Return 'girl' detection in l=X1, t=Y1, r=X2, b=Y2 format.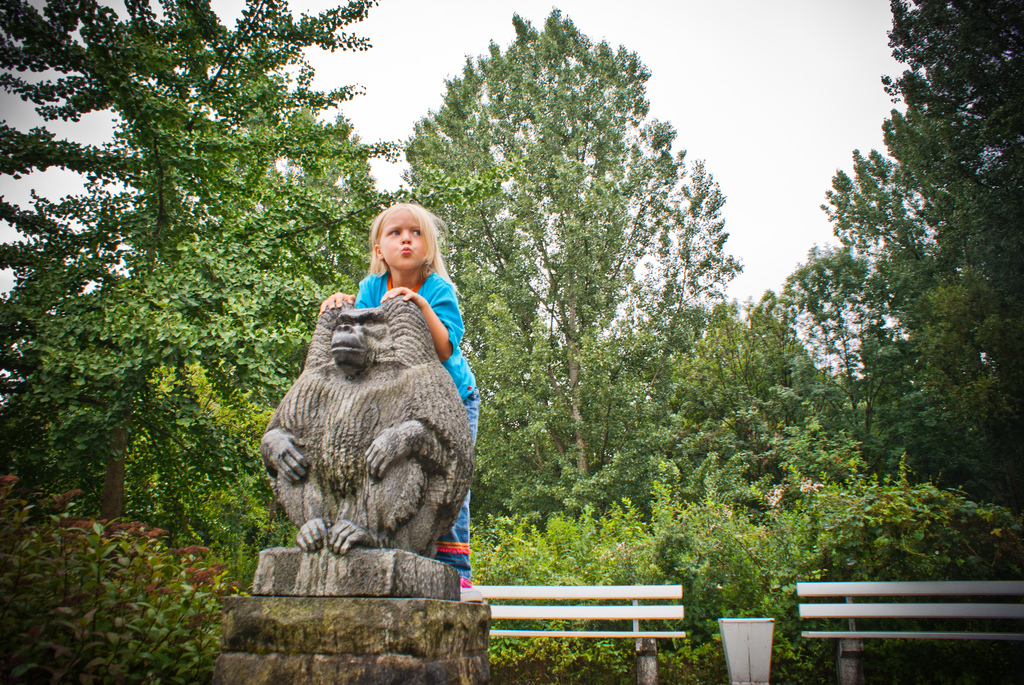
l=317, t=203, r=480, b=588.
